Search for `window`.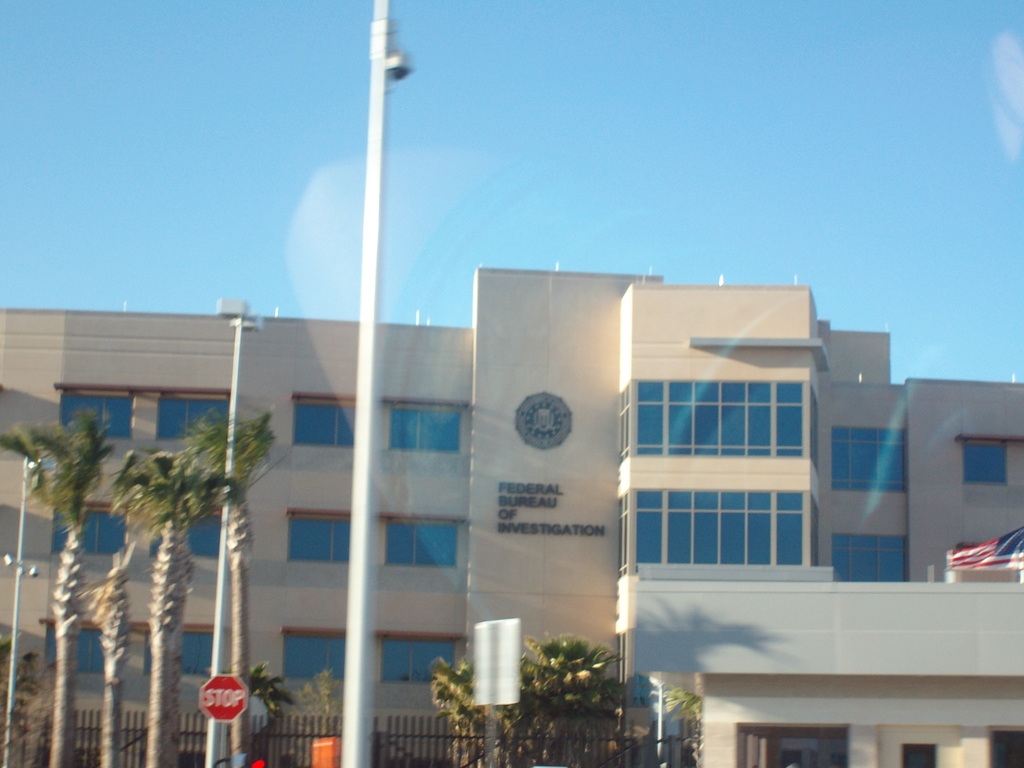
Found at <region>617, 376, 818, 458</region>.
